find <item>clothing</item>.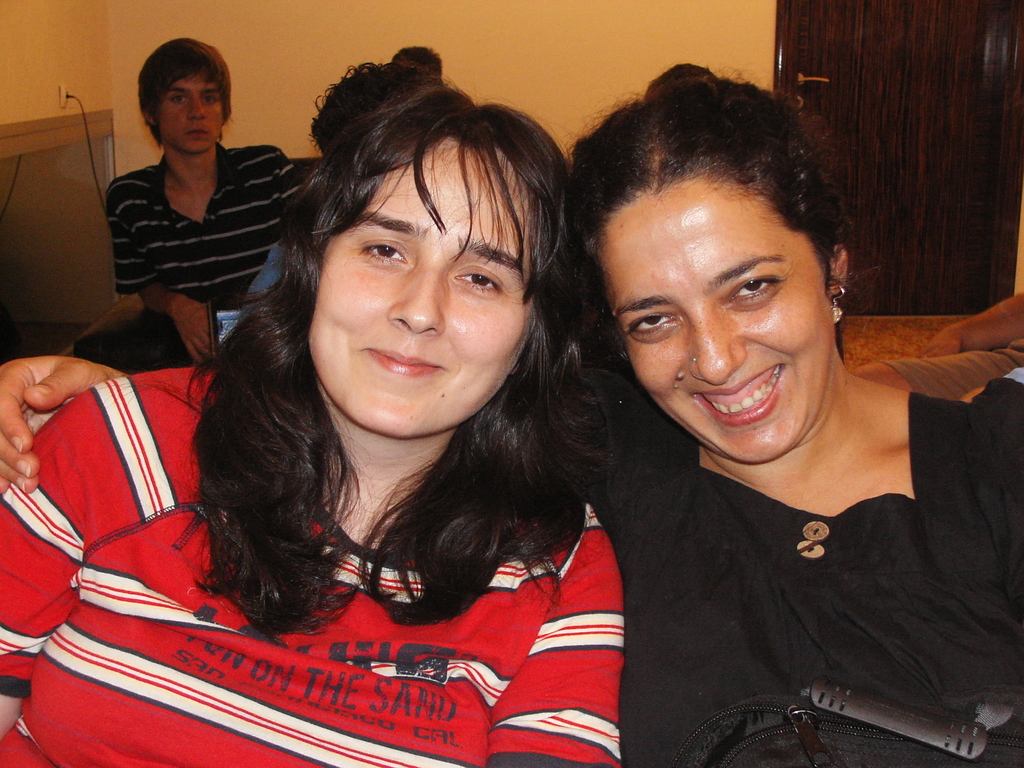
877, 330, 1023, 406.
